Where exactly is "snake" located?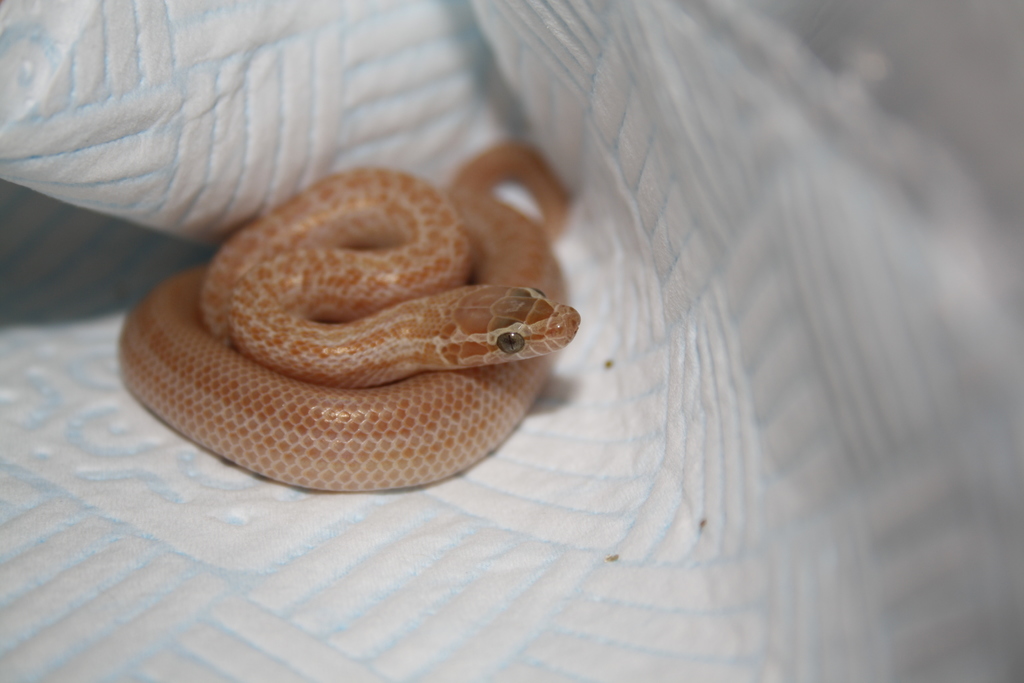
Its bounding box is x1=115, y1=136, x2=572, y2=493.
